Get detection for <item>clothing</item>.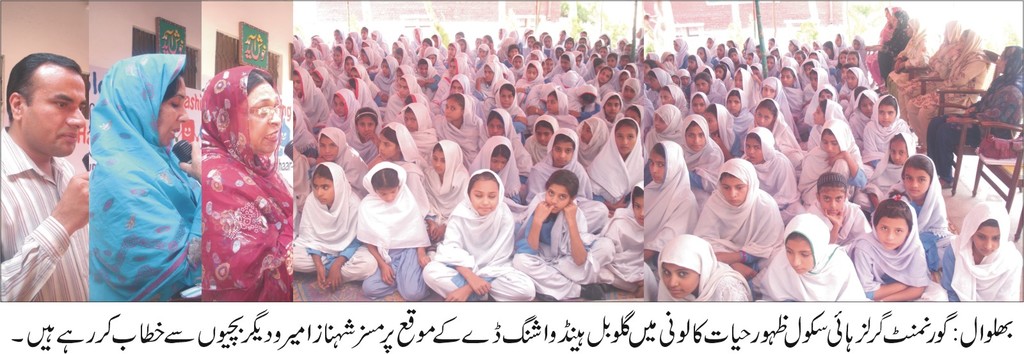
Detection: locate(797, 122, 857, 201).
